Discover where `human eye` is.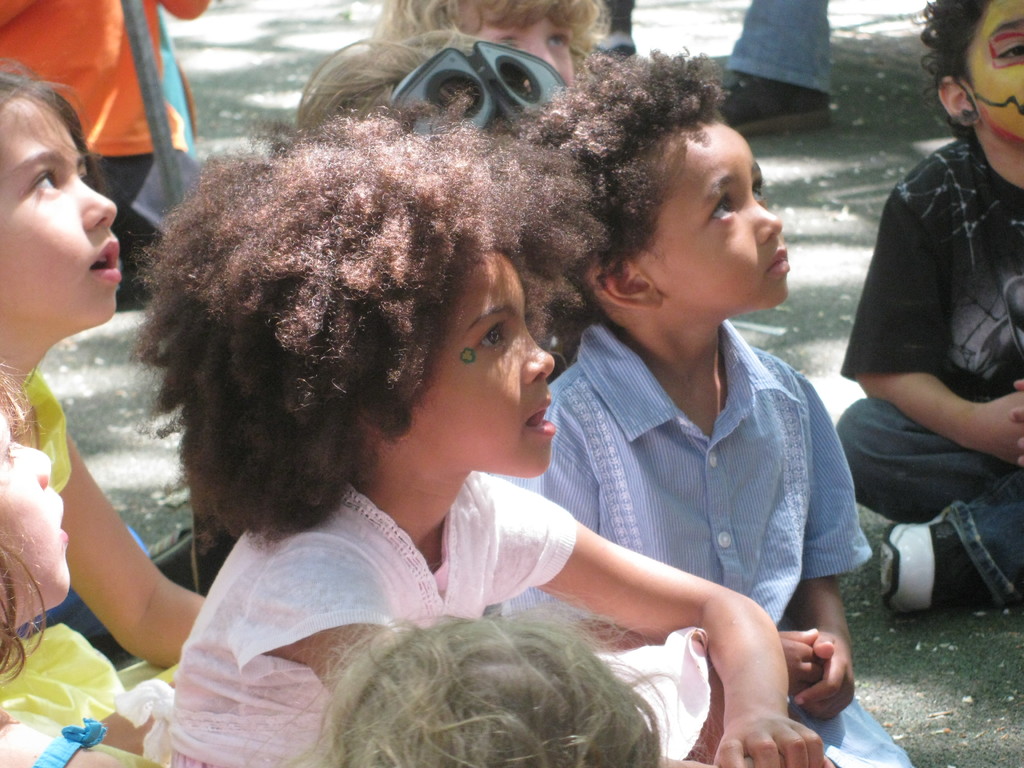
Discovered at x1=547 y1=28 x2=570 y2=54.
